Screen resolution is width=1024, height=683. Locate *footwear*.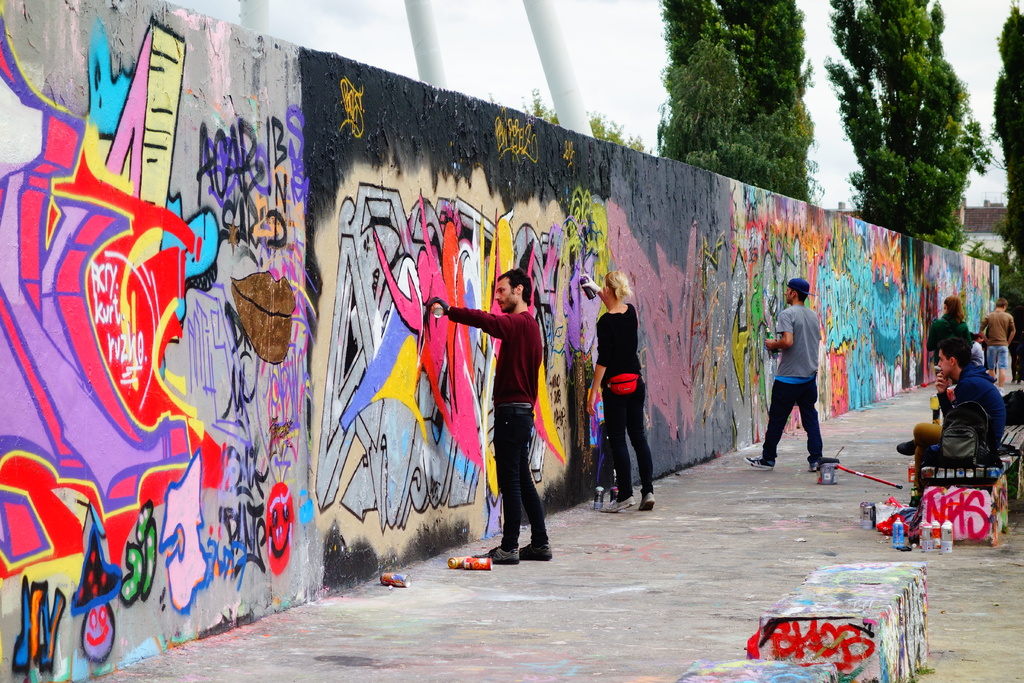
{"x1": 518, "y1": 541, "x2": 553, "y2": 563}.
